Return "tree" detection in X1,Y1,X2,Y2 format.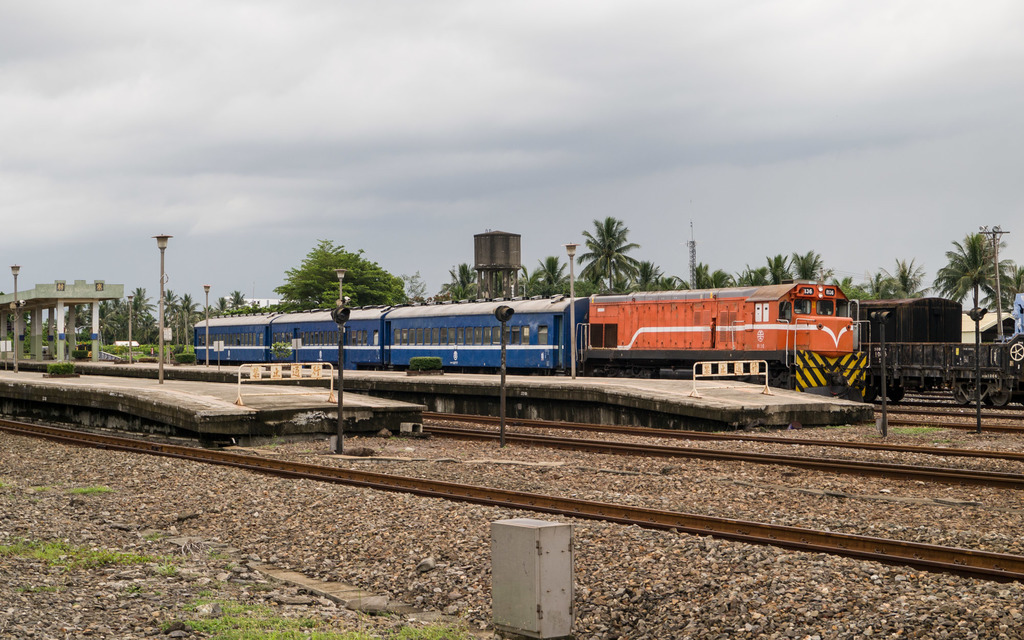
271,236,410,307.
